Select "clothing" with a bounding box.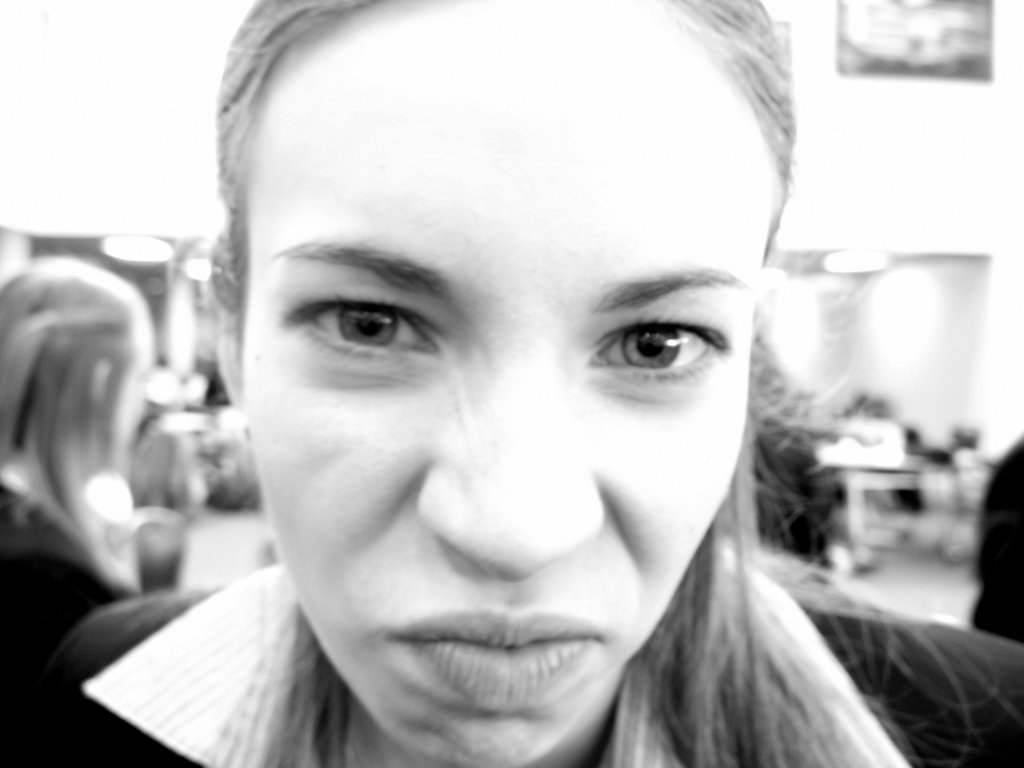
region(0, 466, 142, 703).
